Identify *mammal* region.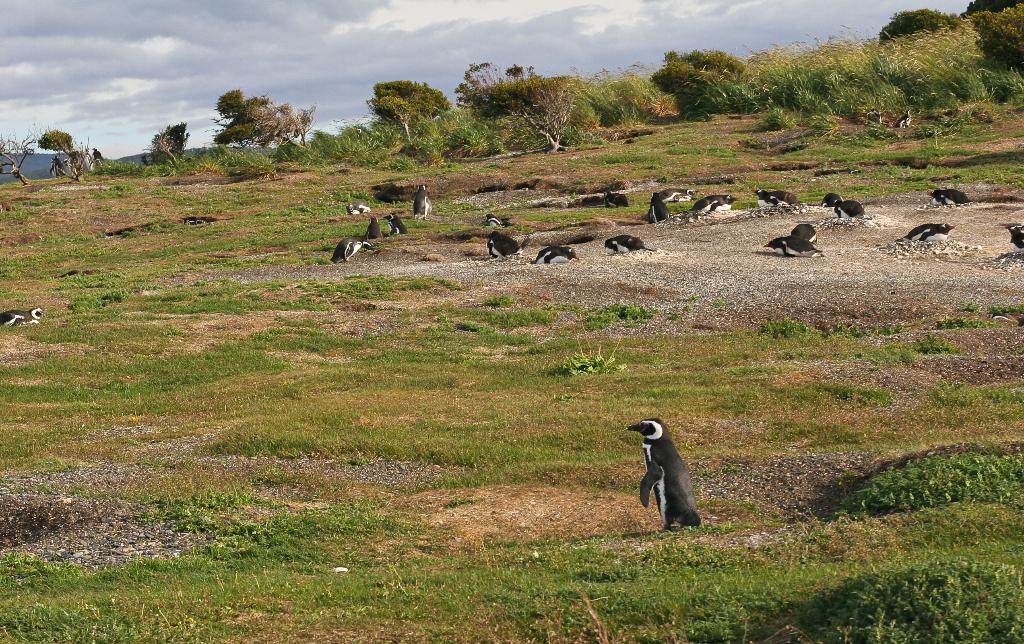
Region: 346, 202, 369, 215.
